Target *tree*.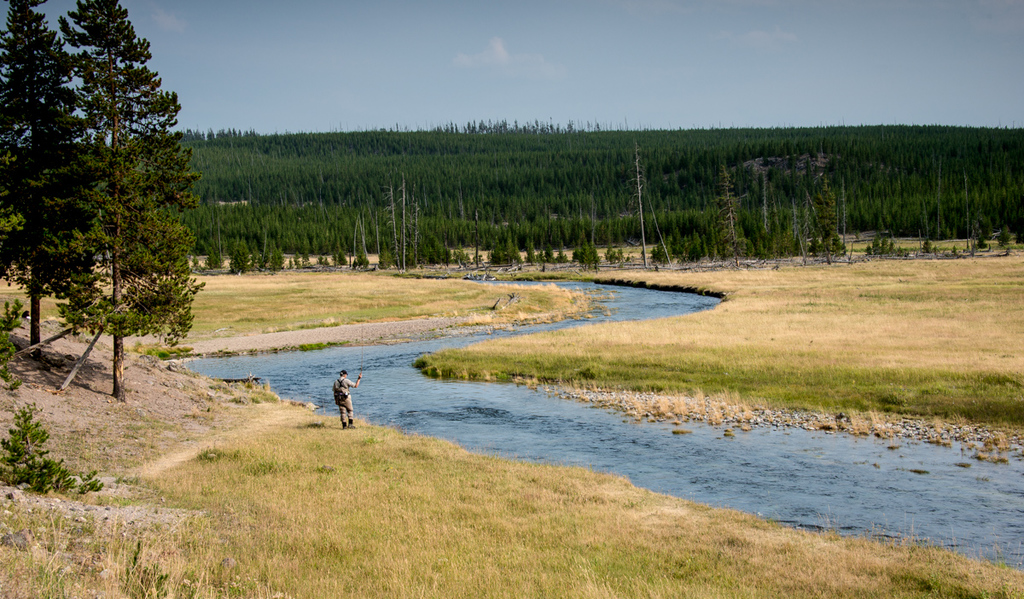
Target region: 754/208/773/255.
